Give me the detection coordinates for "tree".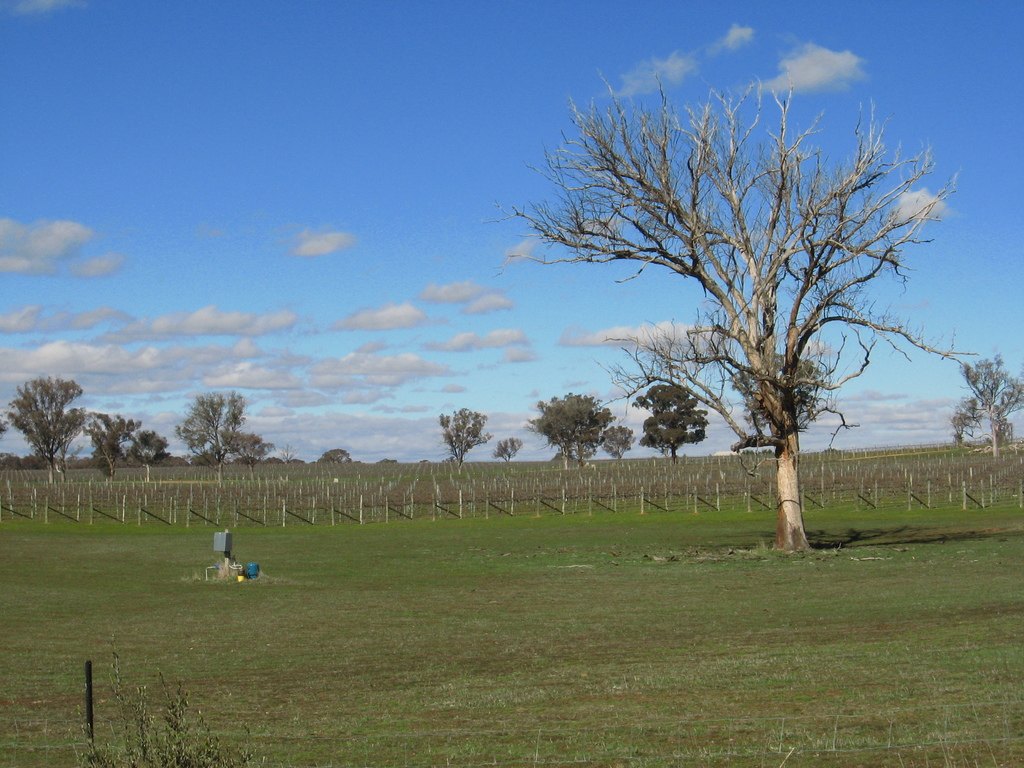
pyautogui.locateOnScreen(951, 349, 1023, 457).
